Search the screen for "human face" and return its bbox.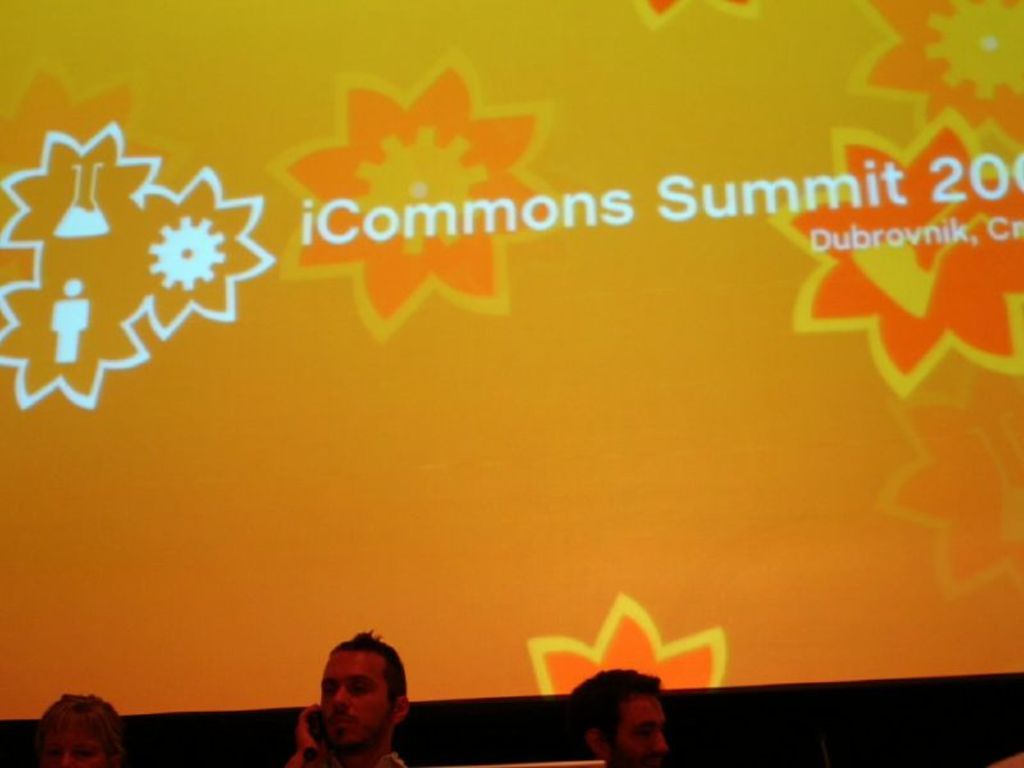
Found: pyautogui.locateOnScreen(42, 727, 102, 767).
